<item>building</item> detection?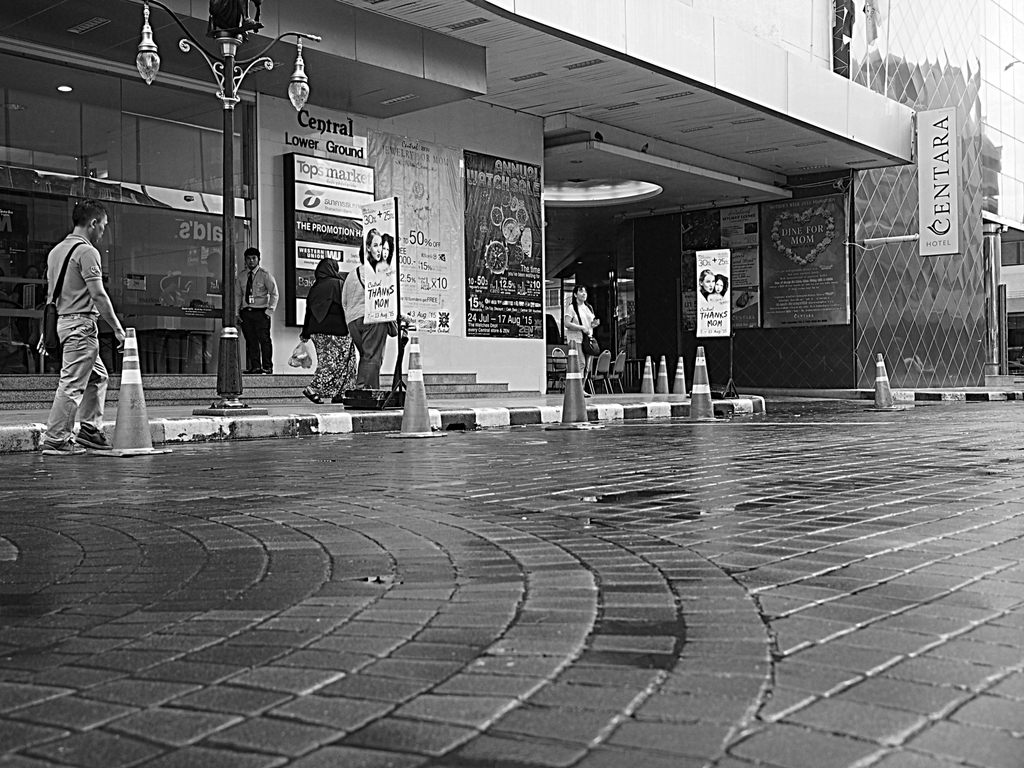
Rect(0, 0, 490, 416)
